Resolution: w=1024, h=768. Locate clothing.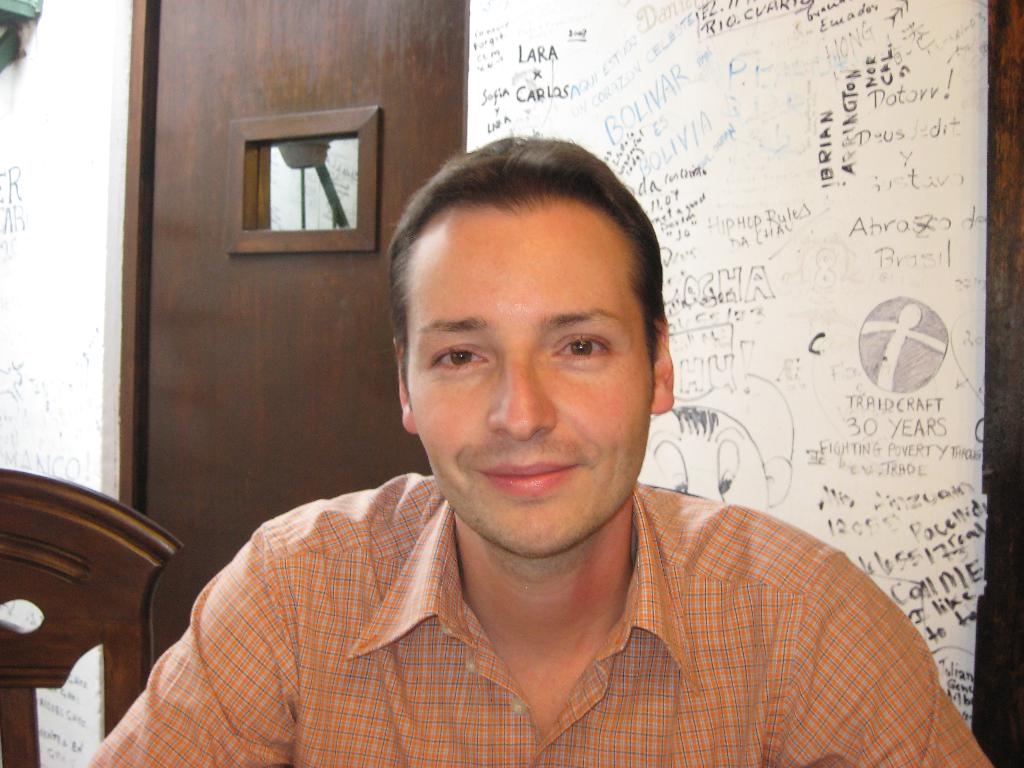
(left=91, top=472, right=993, bottom=767).
